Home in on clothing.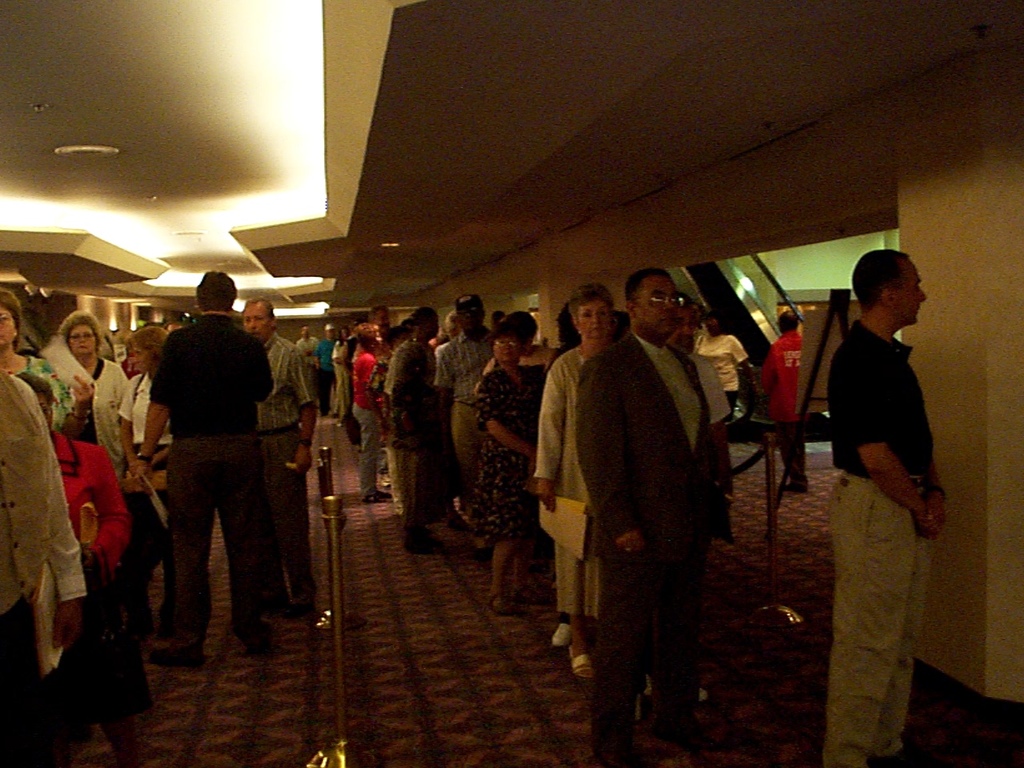
Homed in at [831,310,938,766].
